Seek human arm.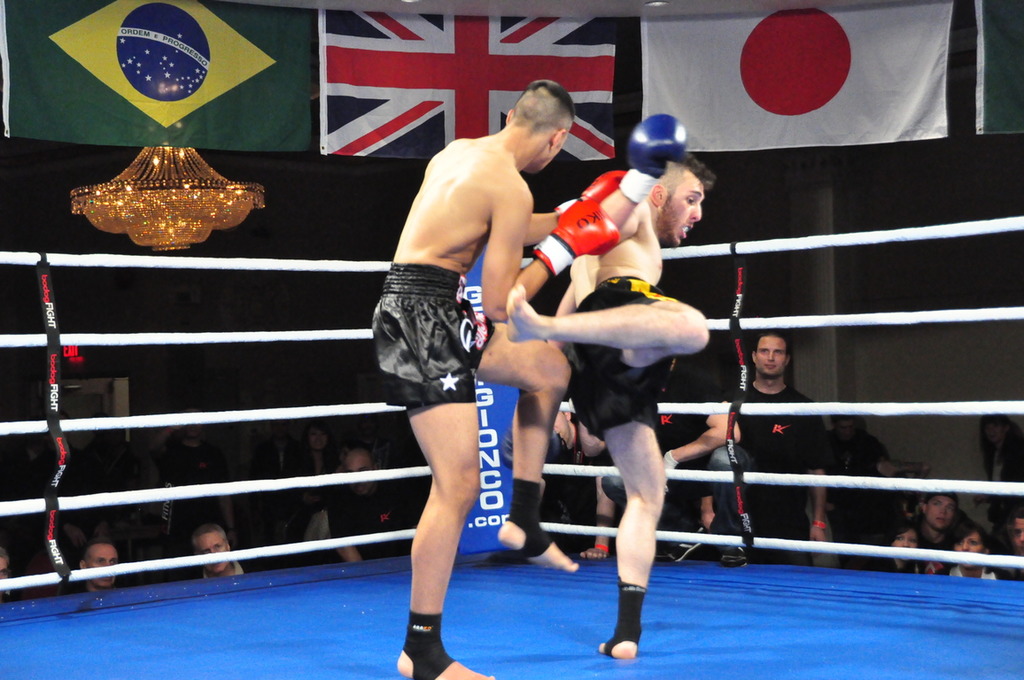
(607,111,664,239).
